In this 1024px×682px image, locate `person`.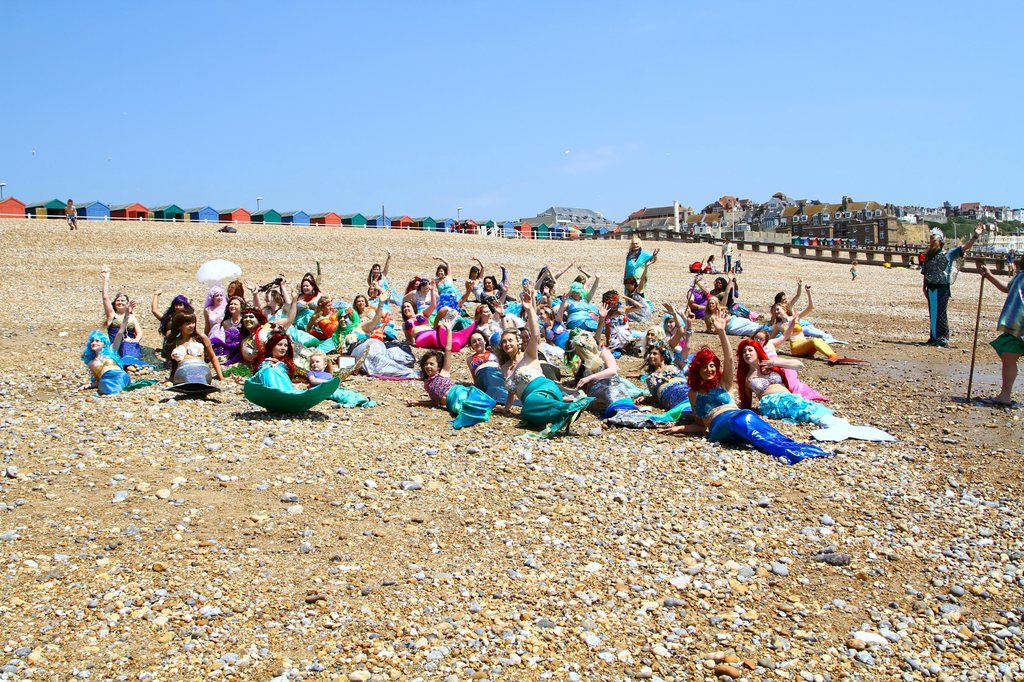
Bounding box: 705/254/718/274.
